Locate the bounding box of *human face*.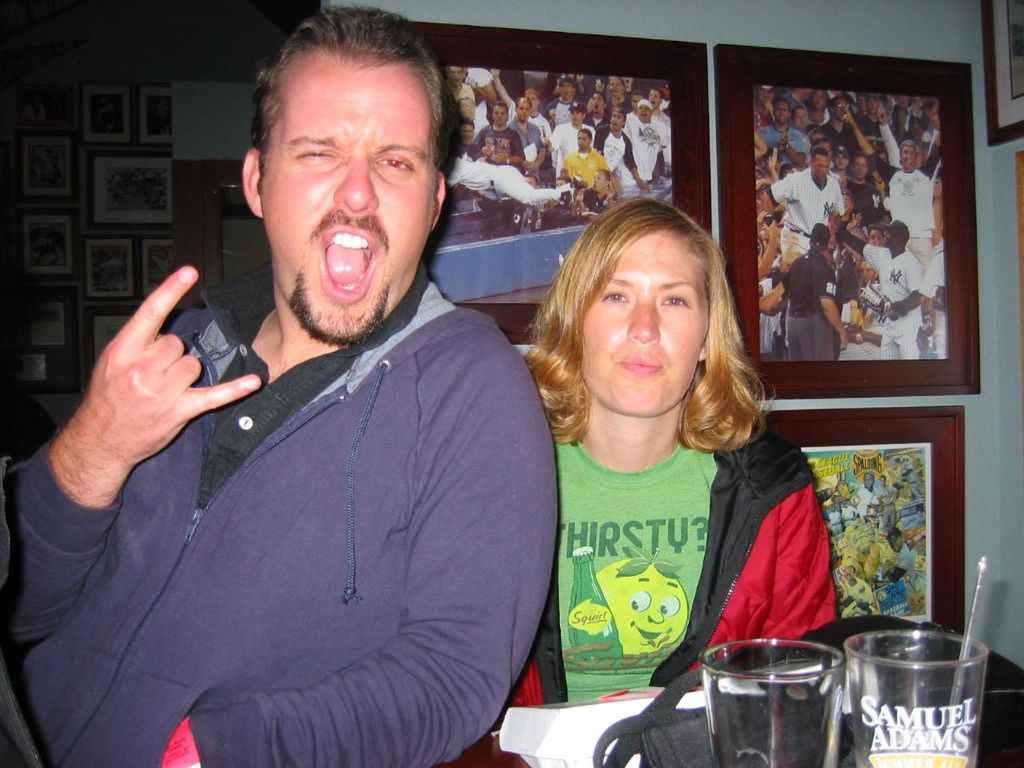
Bounding box: 595 171 608 194.
